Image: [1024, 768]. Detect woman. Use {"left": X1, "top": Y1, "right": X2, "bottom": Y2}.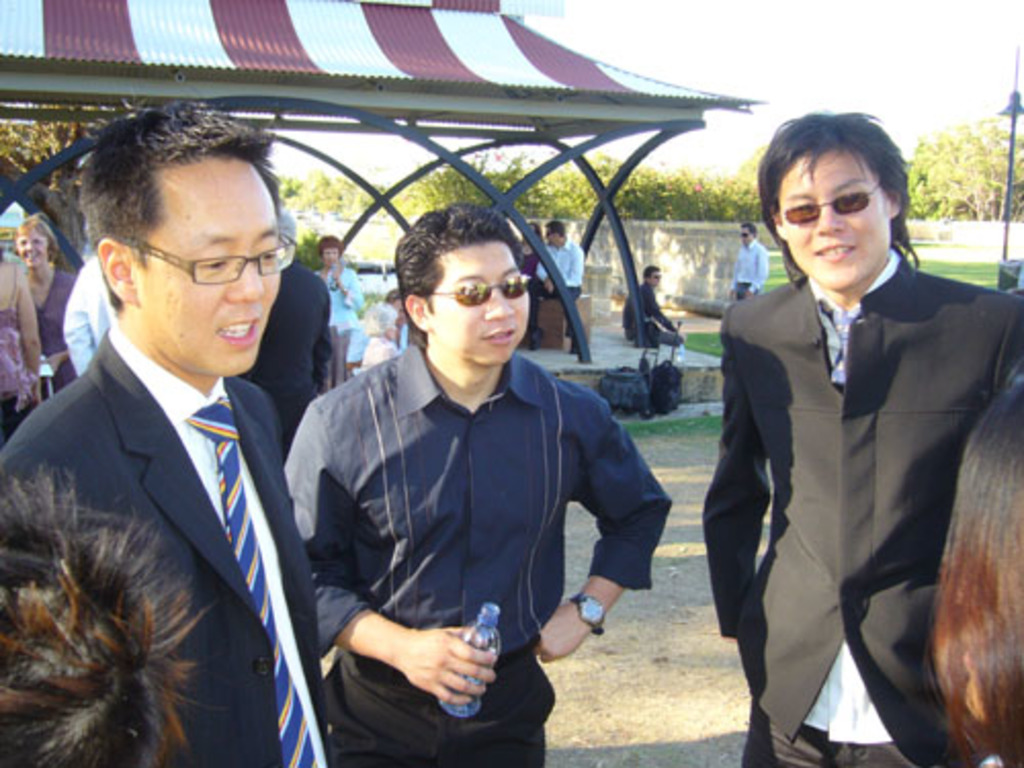
{"left": 0, "top": 207, "right": 51, "bottom": 444}.
